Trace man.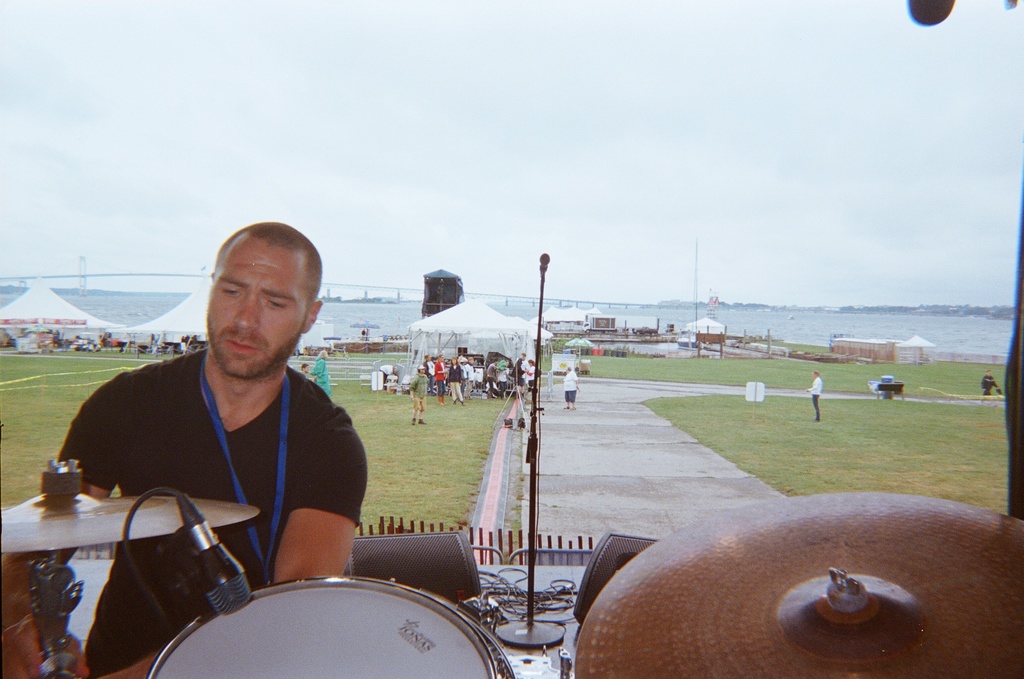
Traced to [x1=804, y1=372, x2=824, y2=424].
